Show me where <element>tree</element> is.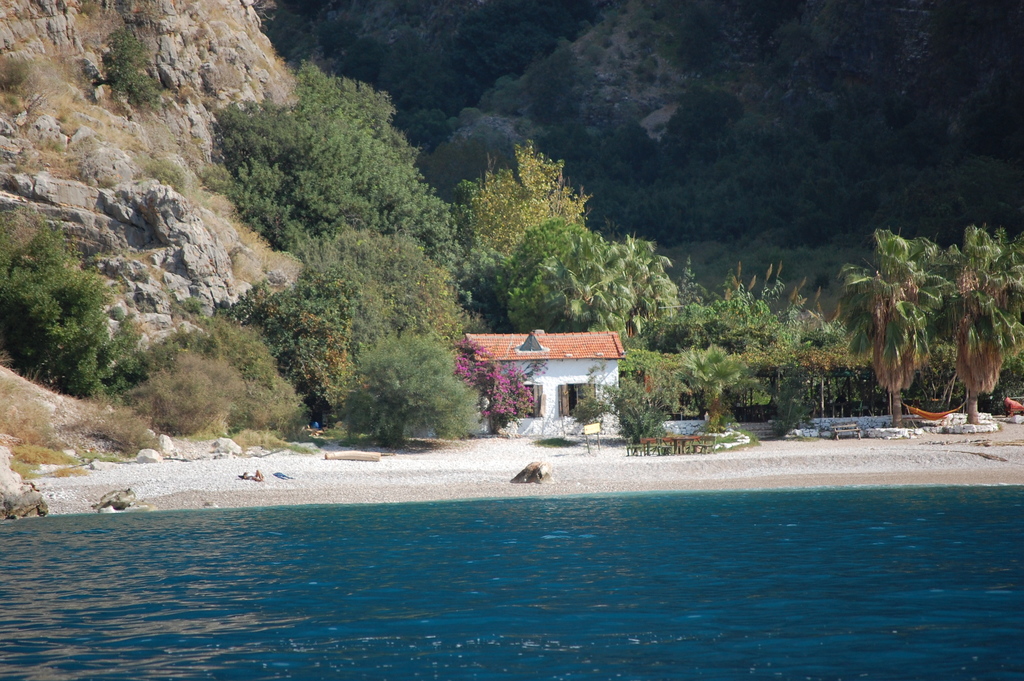
<element>tree</element> is at pyautogui.locateOnScreen(948, 222, 1023, 432).
